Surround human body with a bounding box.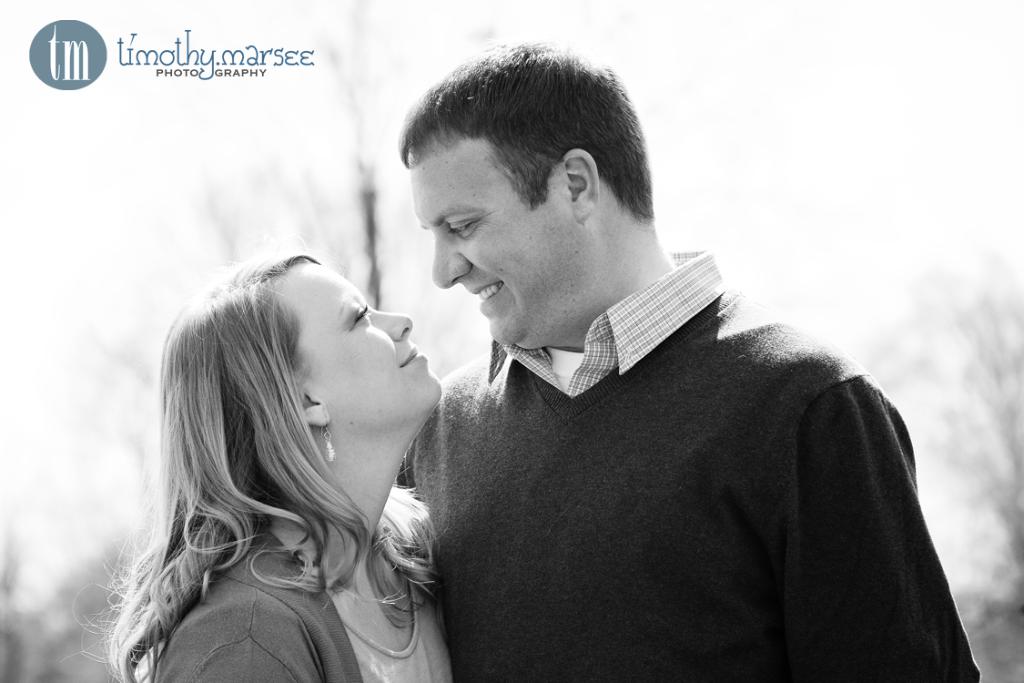
box=[152, 463, 447, 682].
